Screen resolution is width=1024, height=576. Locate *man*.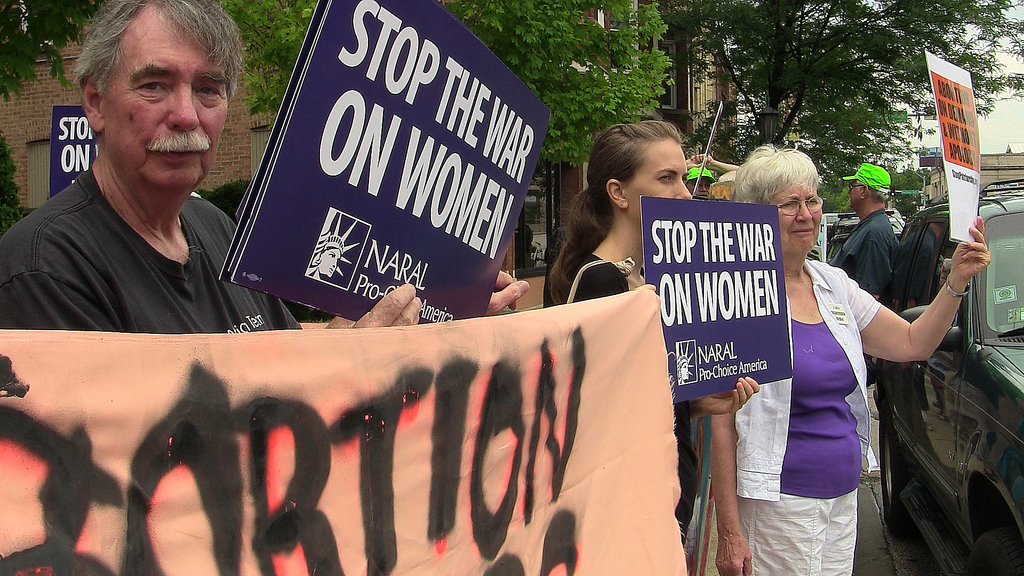
[left=200, top=178, right=339, bottom=324].
